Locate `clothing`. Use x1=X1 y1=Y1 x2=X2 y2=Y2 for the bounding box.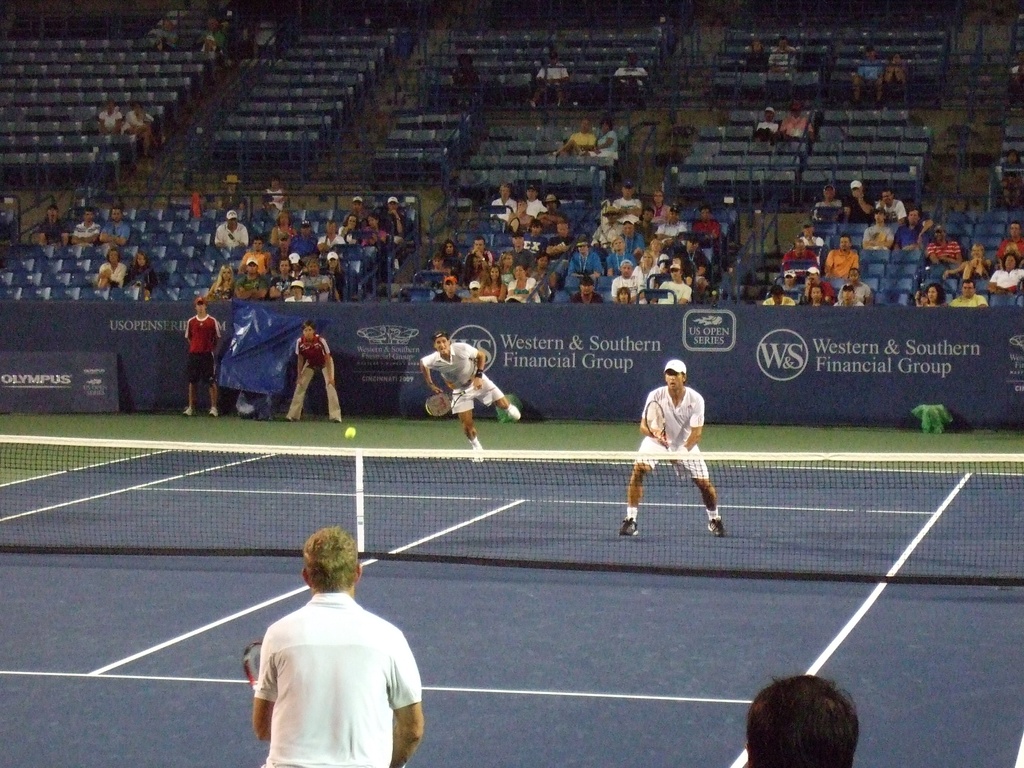
x1=94 y1=106 x2=124 y2=132.
